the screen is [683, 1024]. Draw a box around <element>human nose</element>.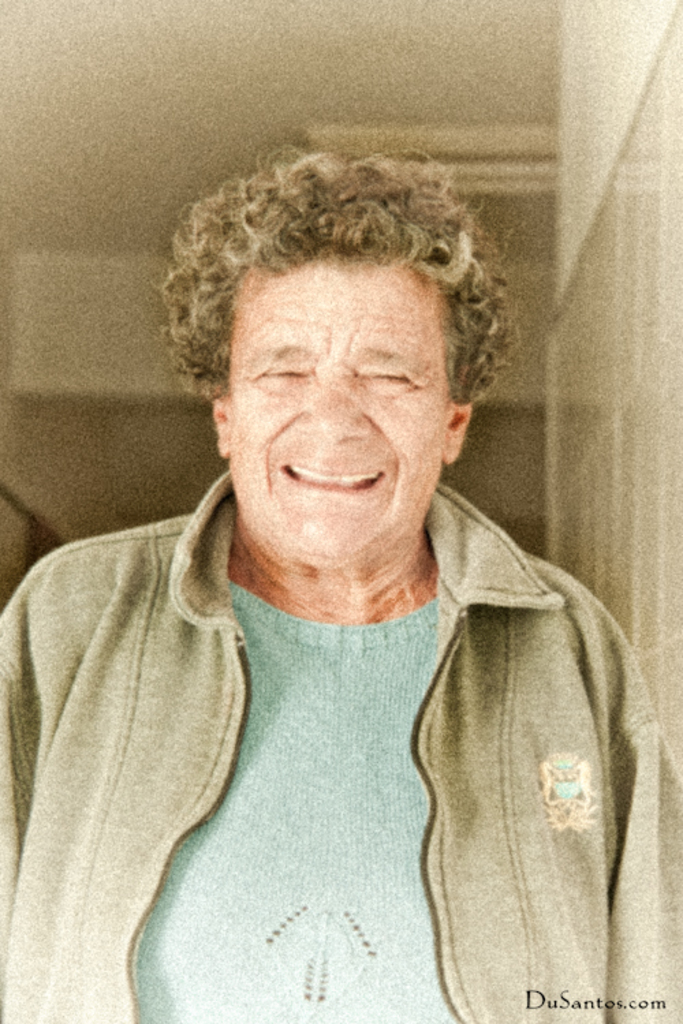
BBox(292, 371, 367, 445).
